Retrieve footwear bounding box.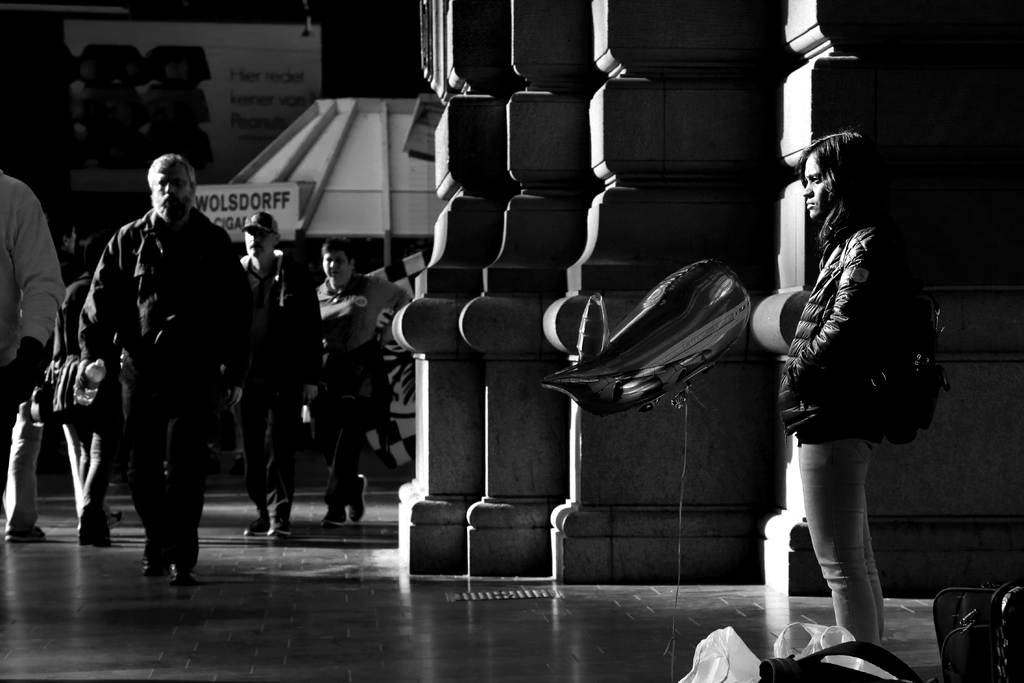
Bounding box: [129,516,193,587].
